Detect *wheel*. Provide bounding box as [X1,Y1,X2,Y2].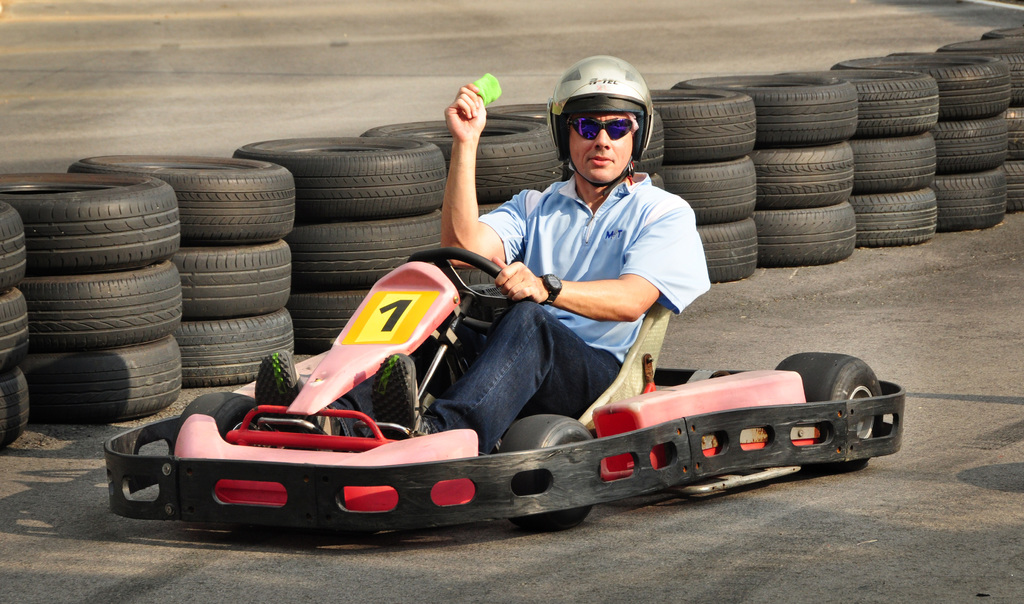
[0,176,184,275].
